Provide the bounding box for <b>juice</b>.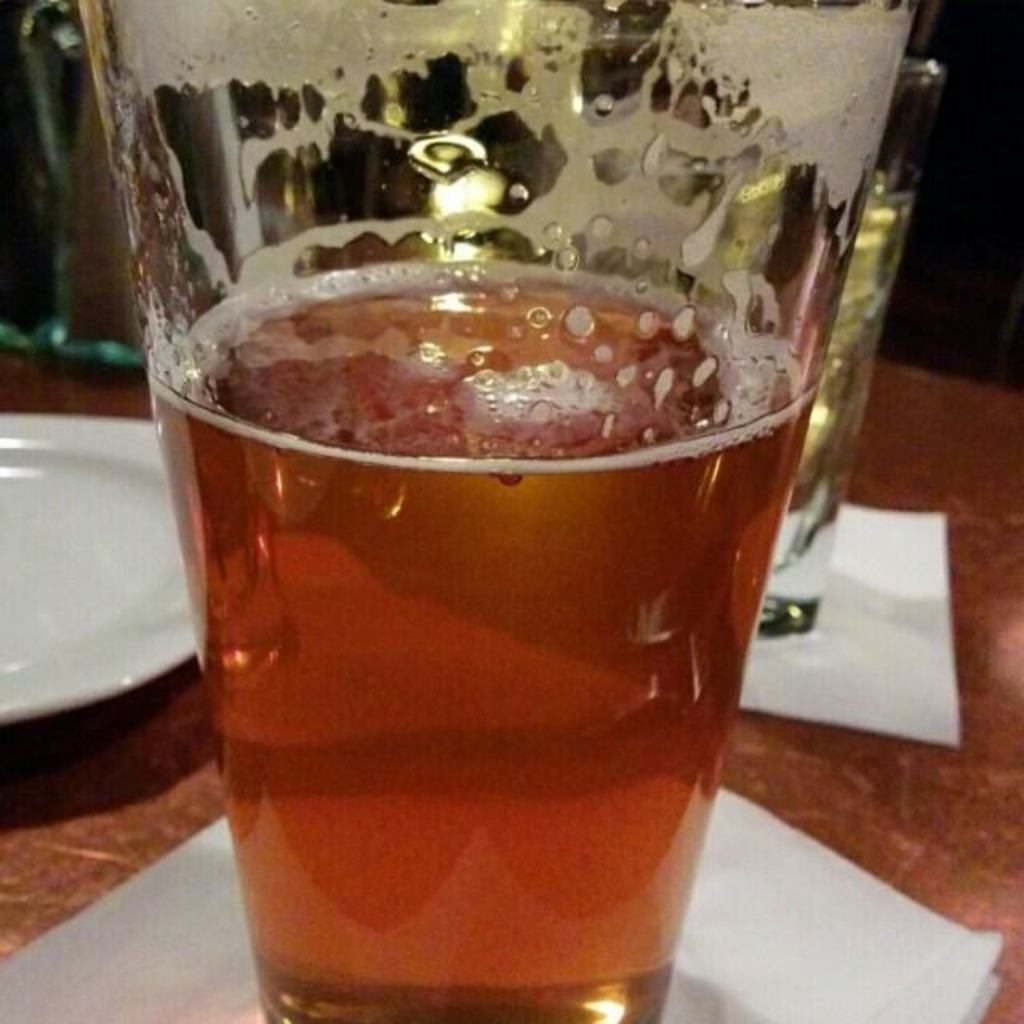
select_region(138, 189, 853, 1023).
